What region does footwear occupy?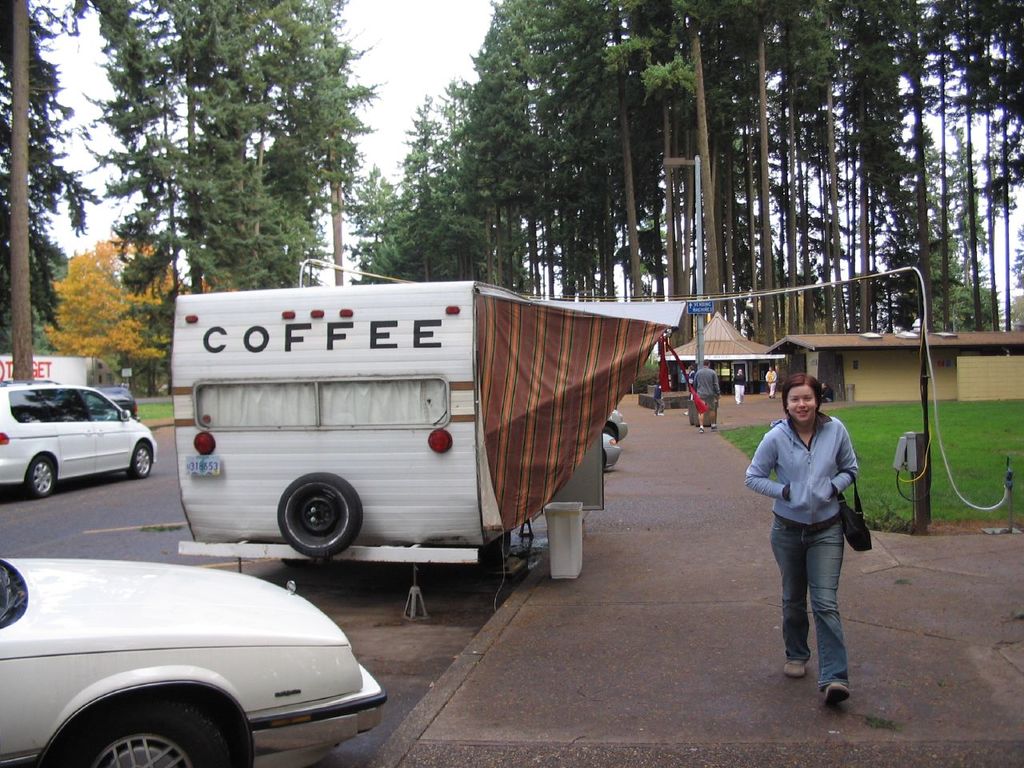
bbox(782, 662, 806, 678).
